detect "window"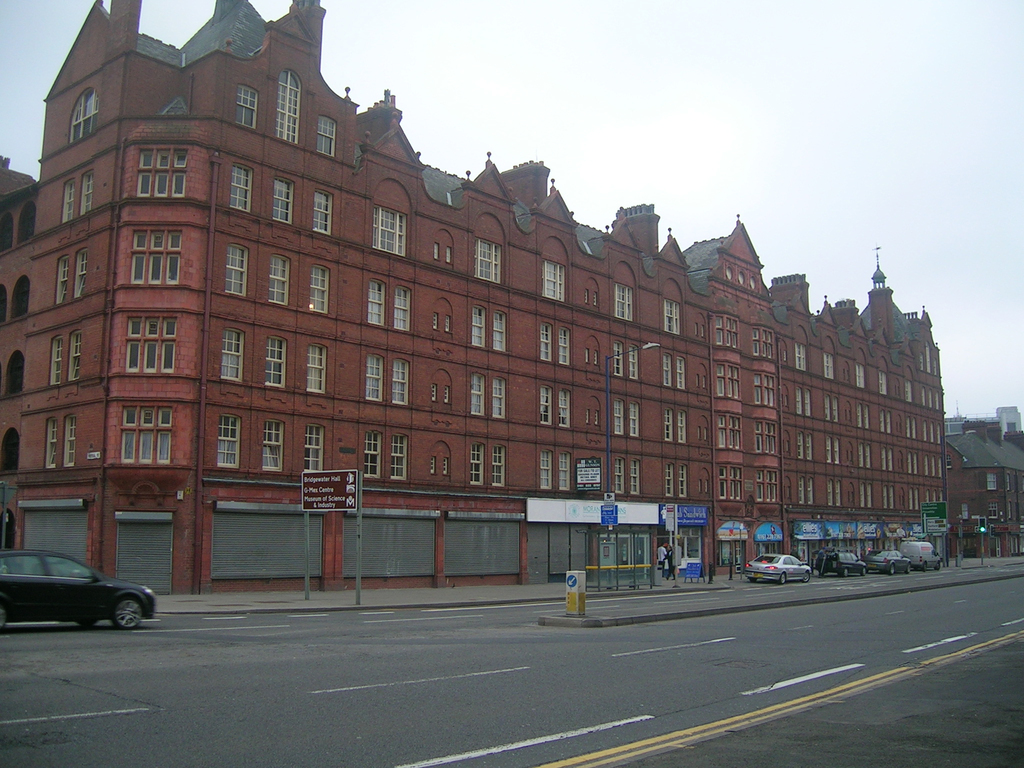
locate(14, 201, 38, 243)
